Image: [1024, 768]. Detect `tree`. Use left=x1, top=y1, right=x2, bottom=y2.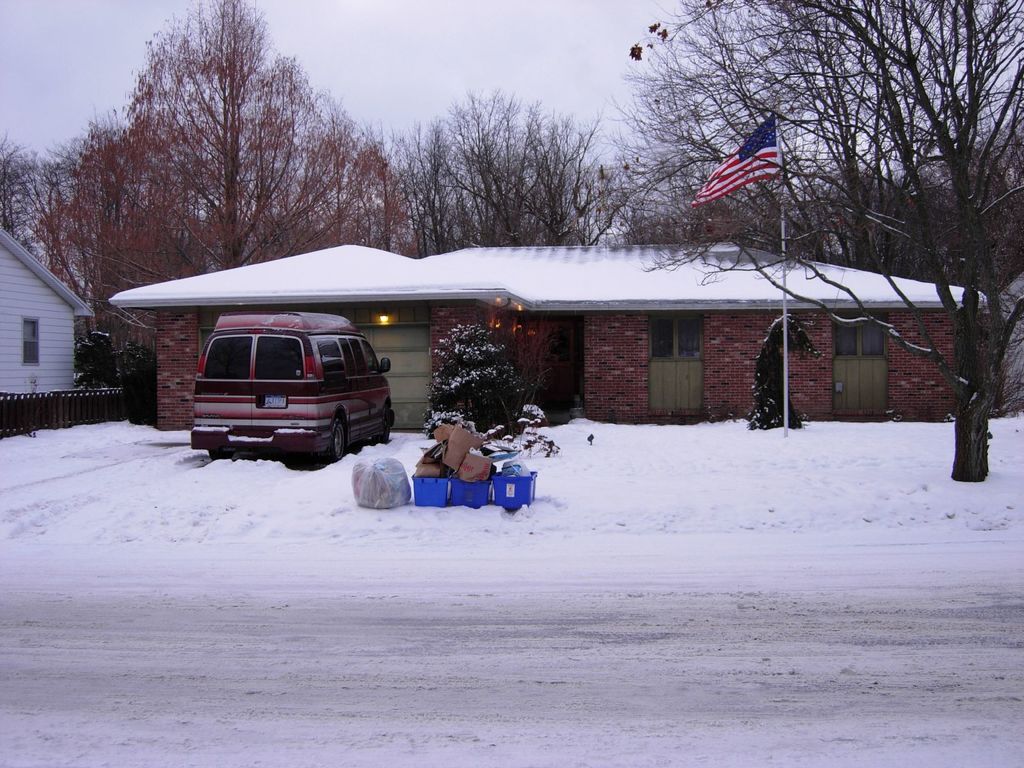
left=32, top=0, right=413, bottom=364.
